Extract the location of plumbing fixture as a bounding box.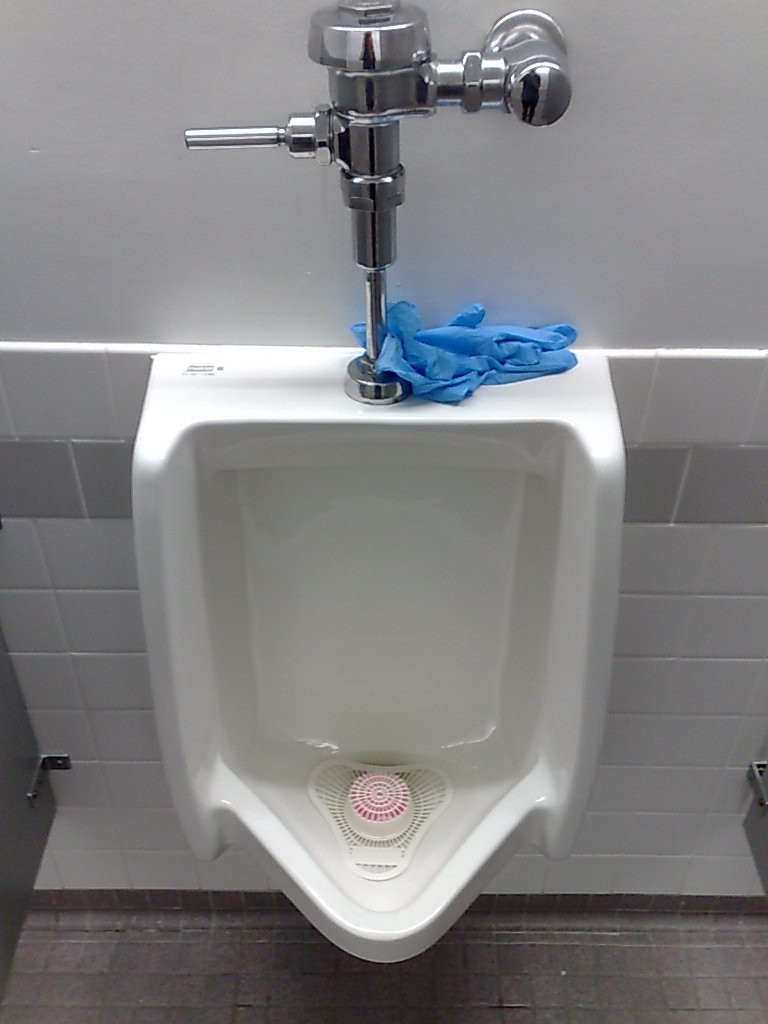
<region>180, 0, 581, 404</region>.
